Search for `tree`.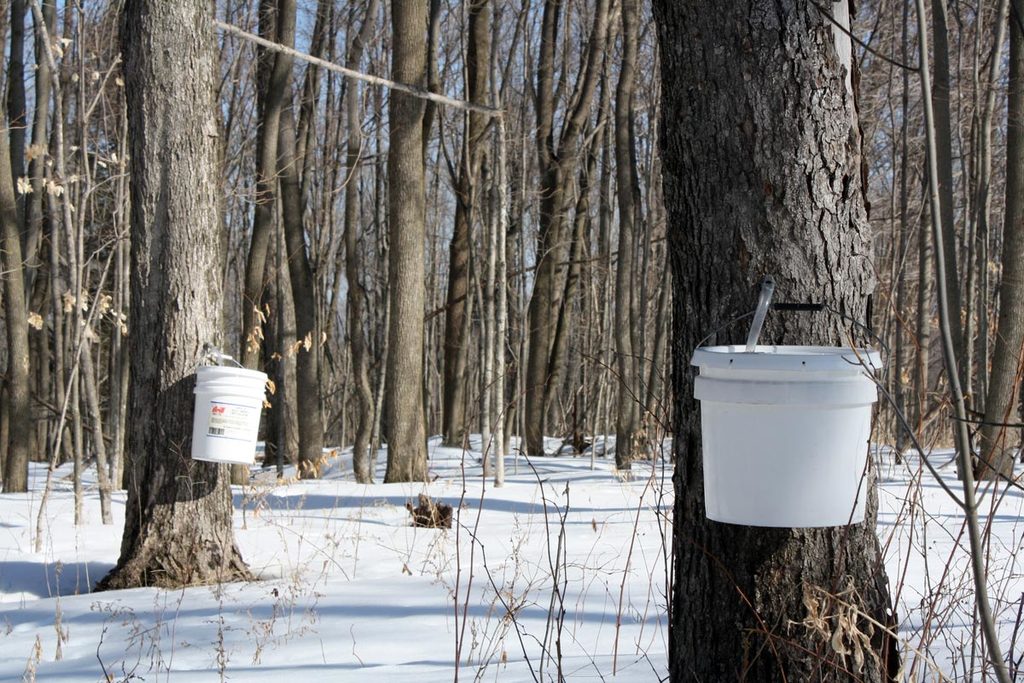
Found at BBox(314, 0, 400, 430).
